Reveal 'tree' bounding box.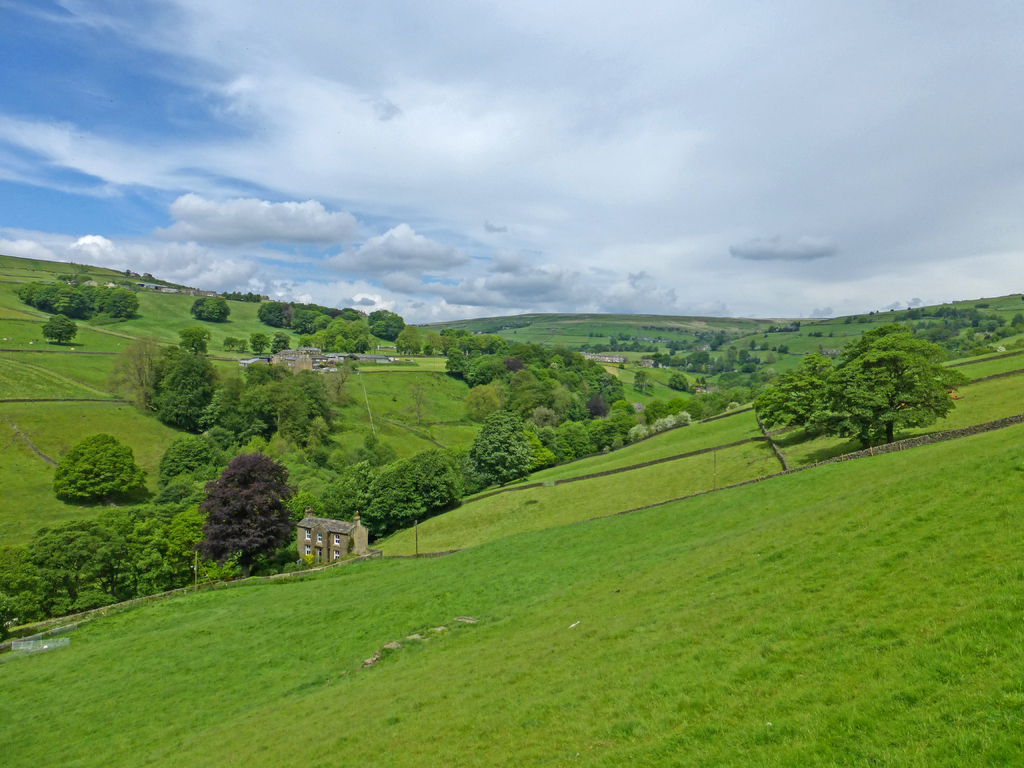
Revealed: left=257, top=301, right=293, bottom=328.
